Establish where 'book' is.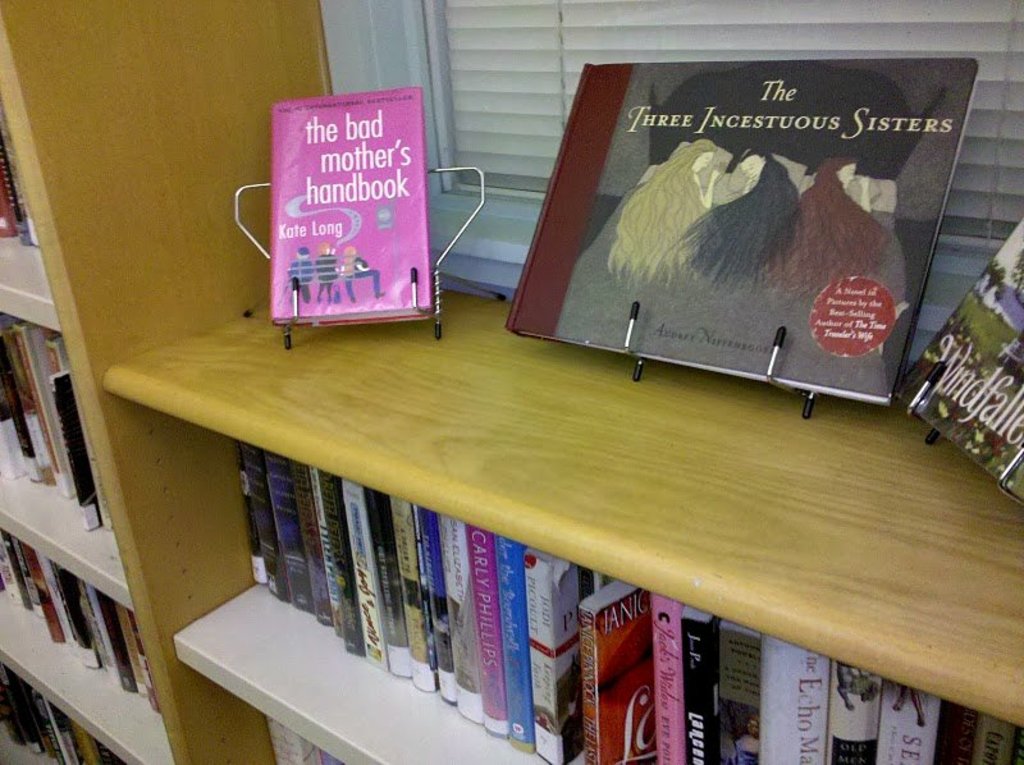
Established at x1=253, y1=84, x2=440, y2=344.
